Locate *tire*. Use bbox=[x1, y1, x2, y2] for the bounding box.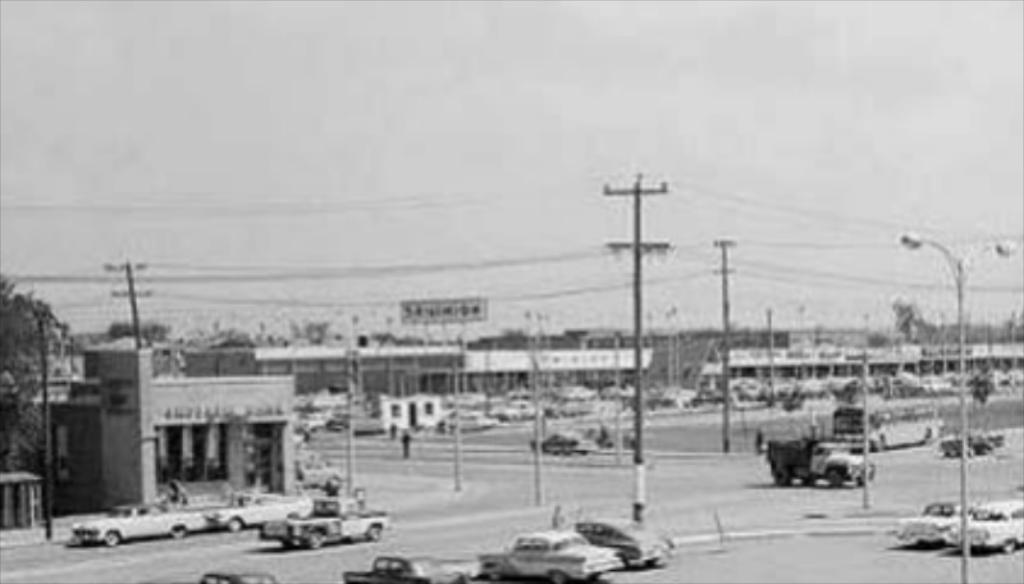
bbox=[300, 525, 328, 553].
